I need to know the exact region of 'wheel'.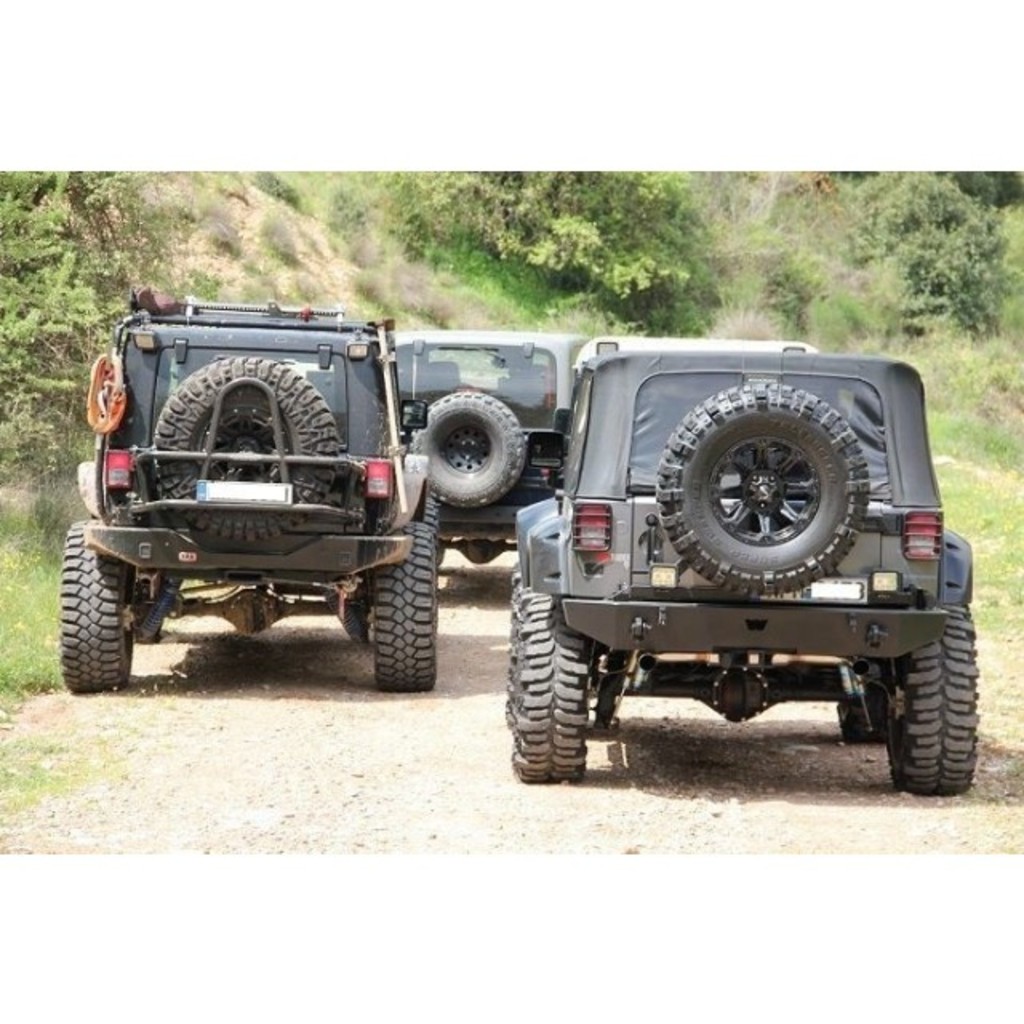
Region: {"x1": 128, "y1": 574, "x2": 162, "y2": 645}.
